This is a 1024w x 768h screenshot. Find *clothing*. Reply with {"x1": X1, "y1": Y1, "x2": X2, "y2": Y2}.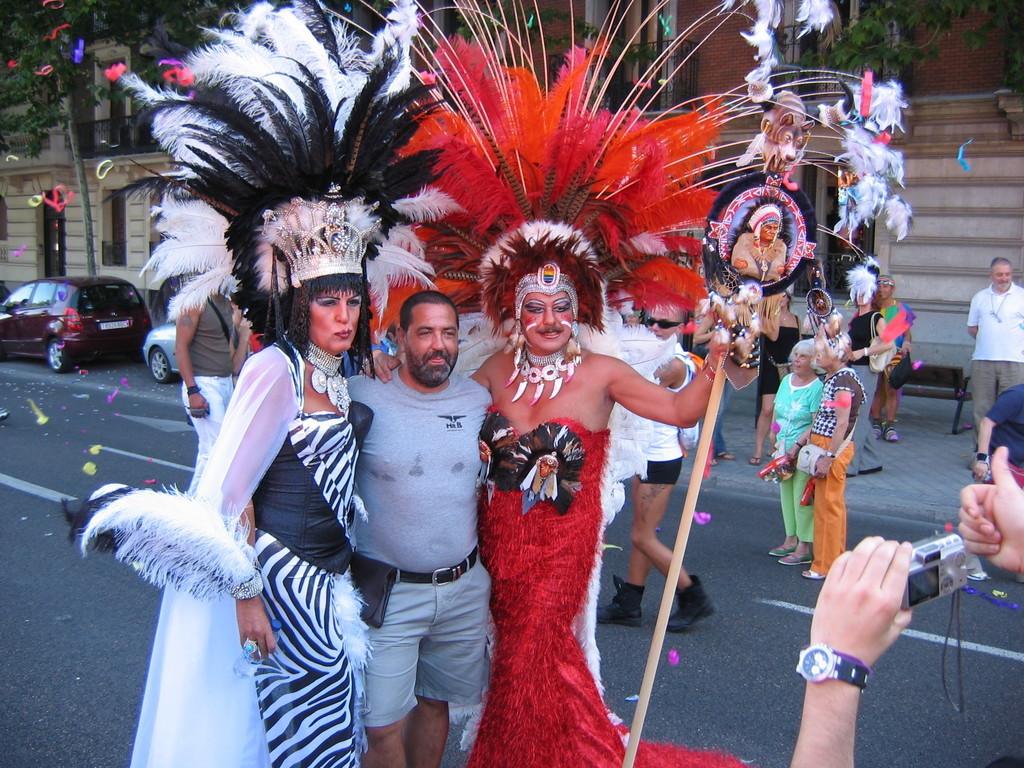
{"x1": 964, "y1": 282, "x2": 1023, "y2": 428}.
